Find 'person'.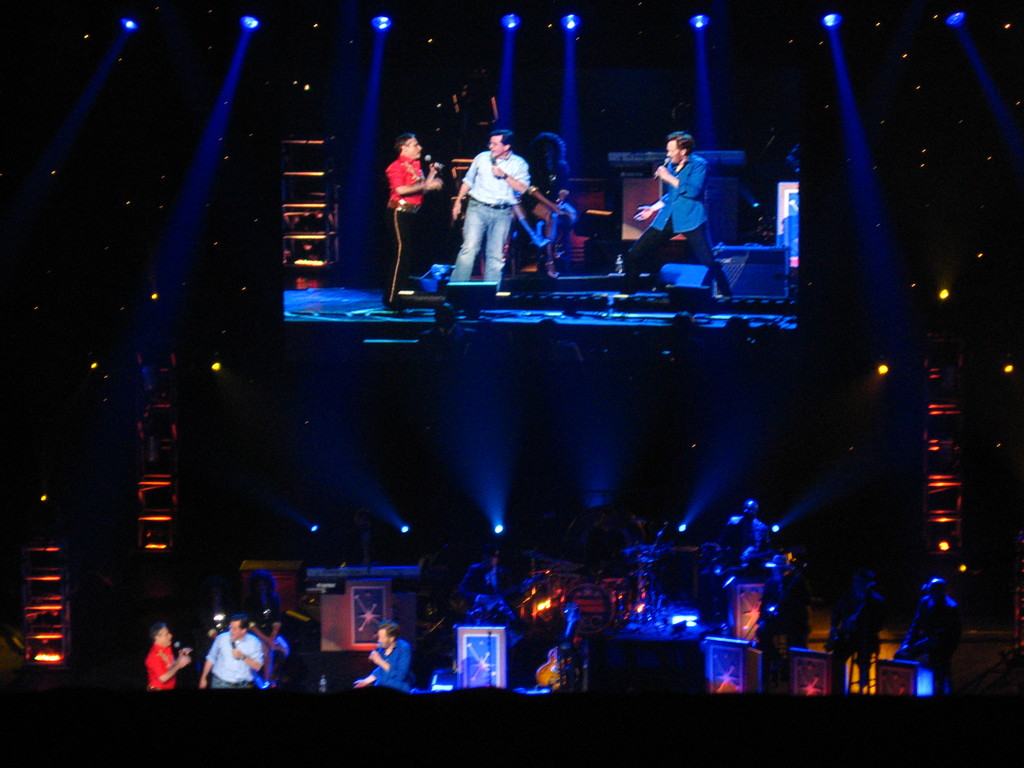
locate(895, 575, 964, 675).
